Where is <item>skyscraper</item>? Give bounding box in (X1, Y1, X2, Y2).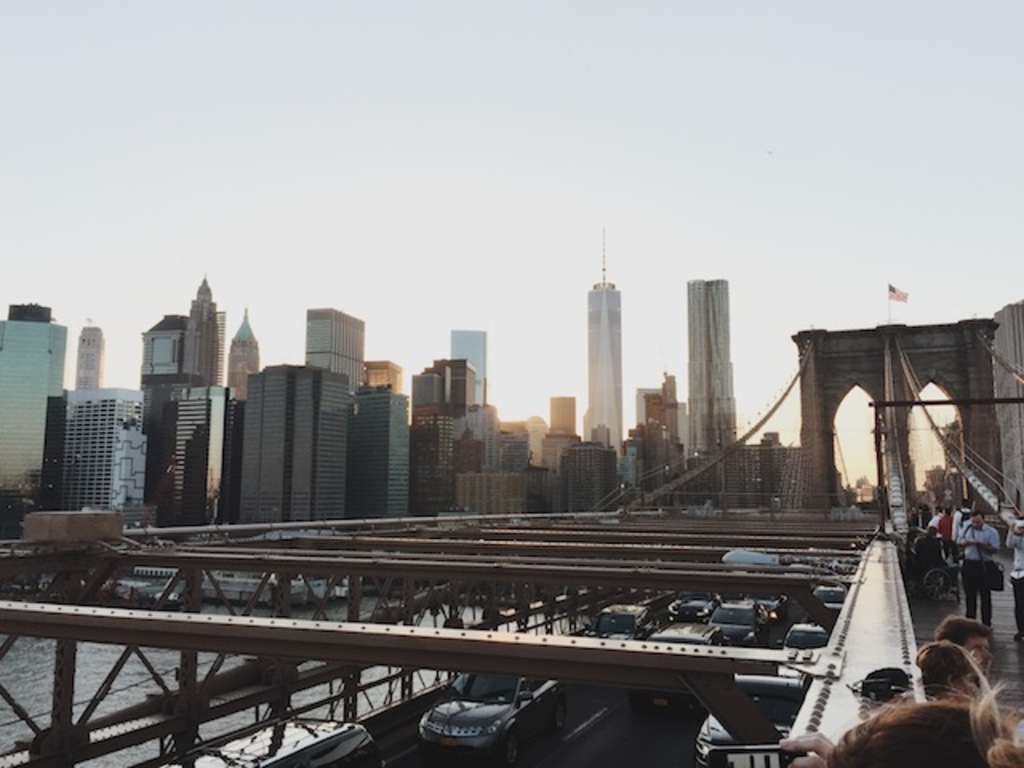
(742, 427, 818, 514).
